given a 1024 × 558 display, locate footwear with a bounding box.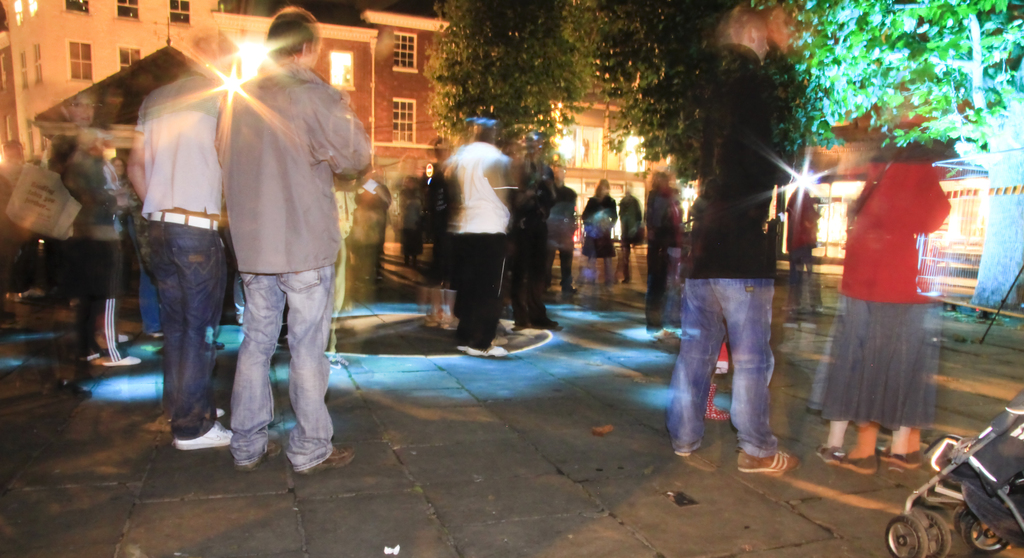
Located: crop(172, 419, 235, 450).
